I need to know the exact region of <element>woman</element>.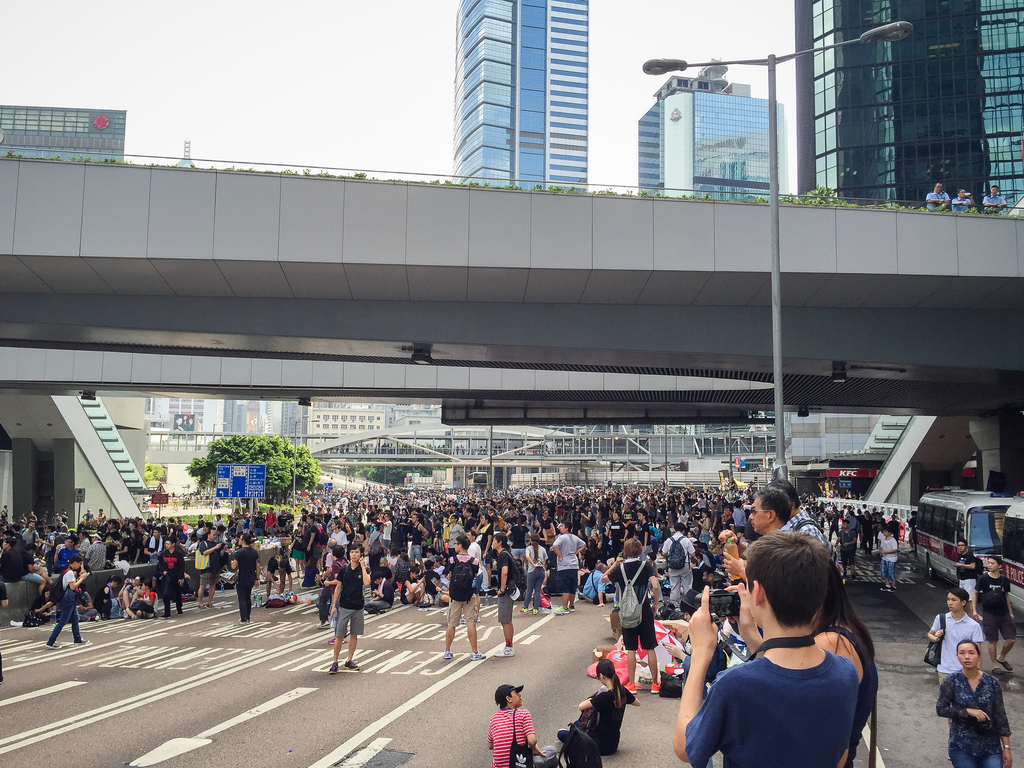
Region: 520,533,547,614.
